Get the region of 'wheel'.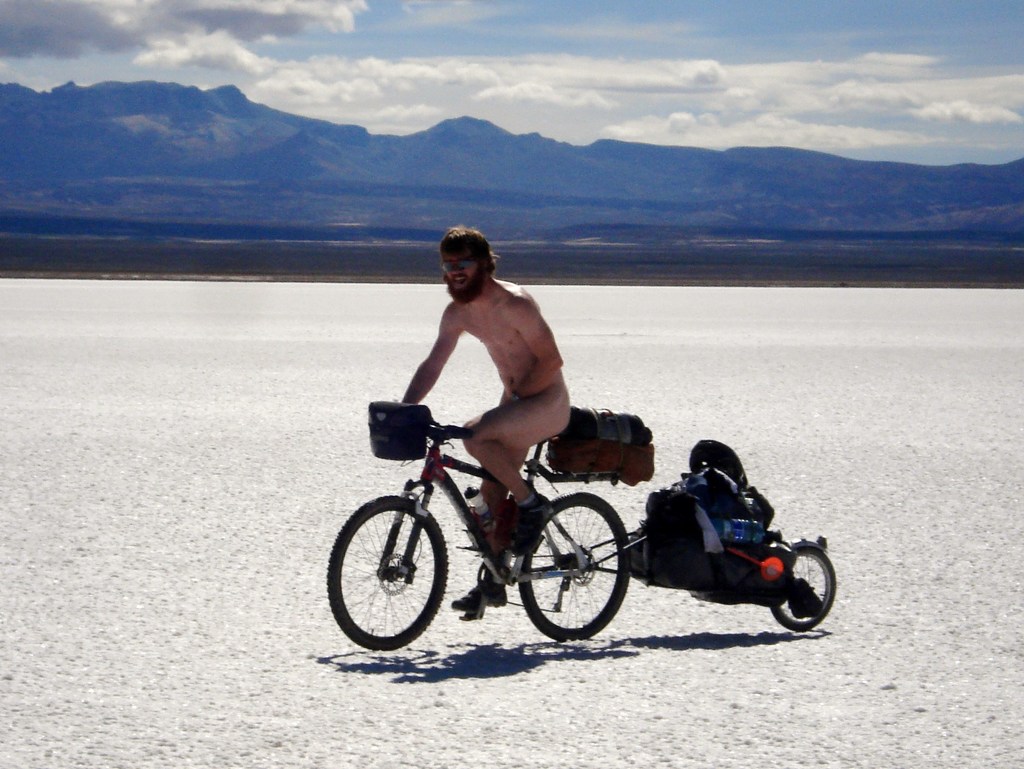
detection(516, 493, 634, 639).
